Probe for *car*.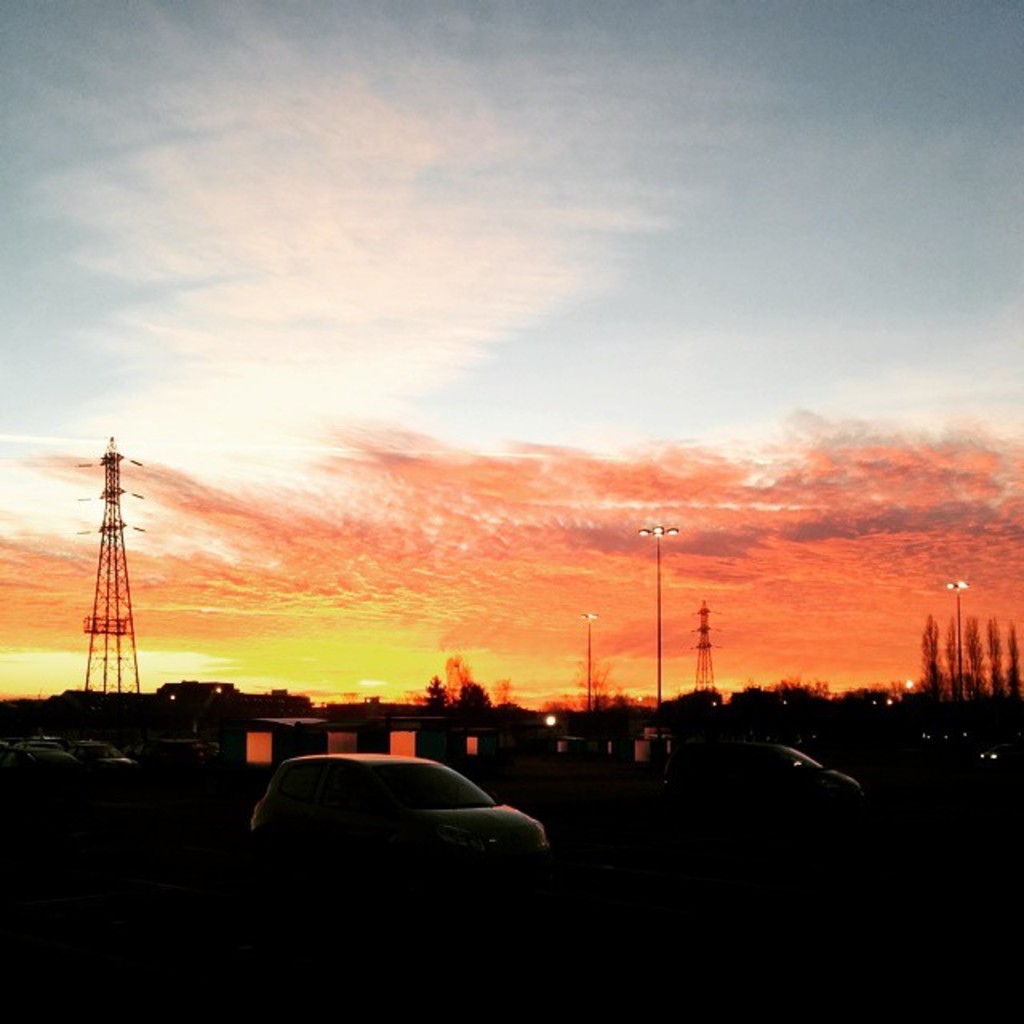
Probe result: region(0, 734, 72, 789).
